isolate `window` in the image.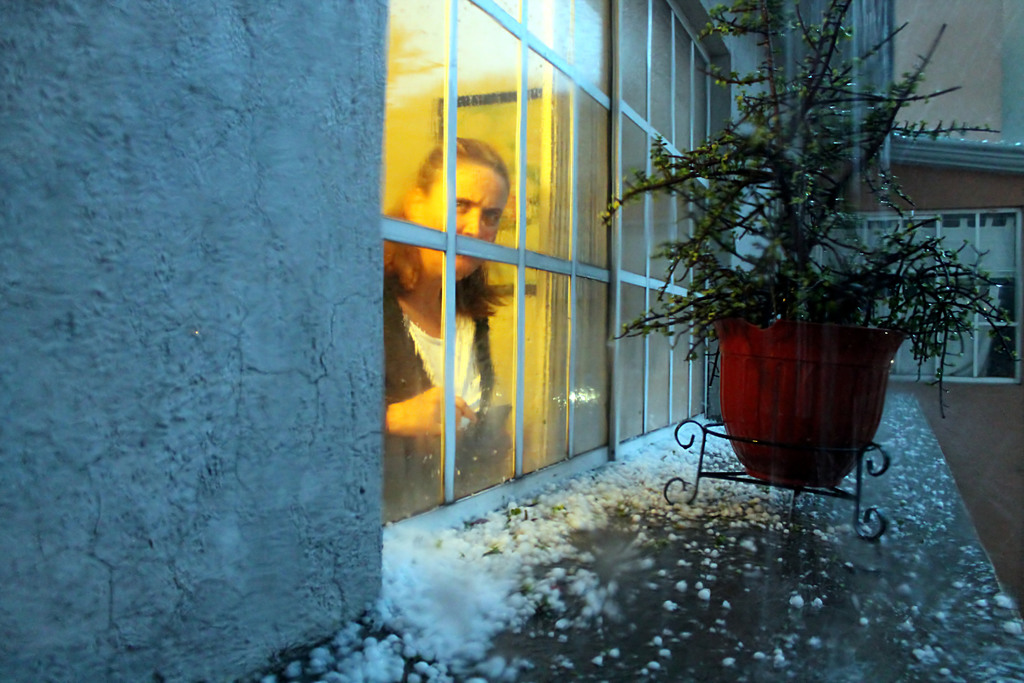
Isolated region: box(247, 0, 847, 589).
